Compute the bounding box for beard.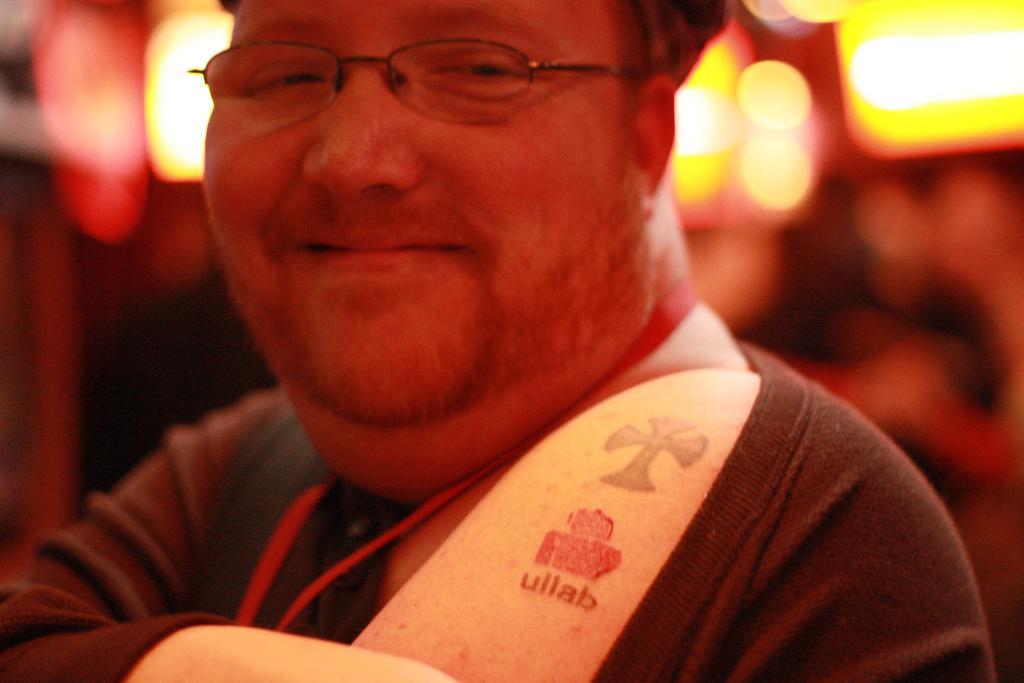
left=205, top=149, right=653, bottom=428.
